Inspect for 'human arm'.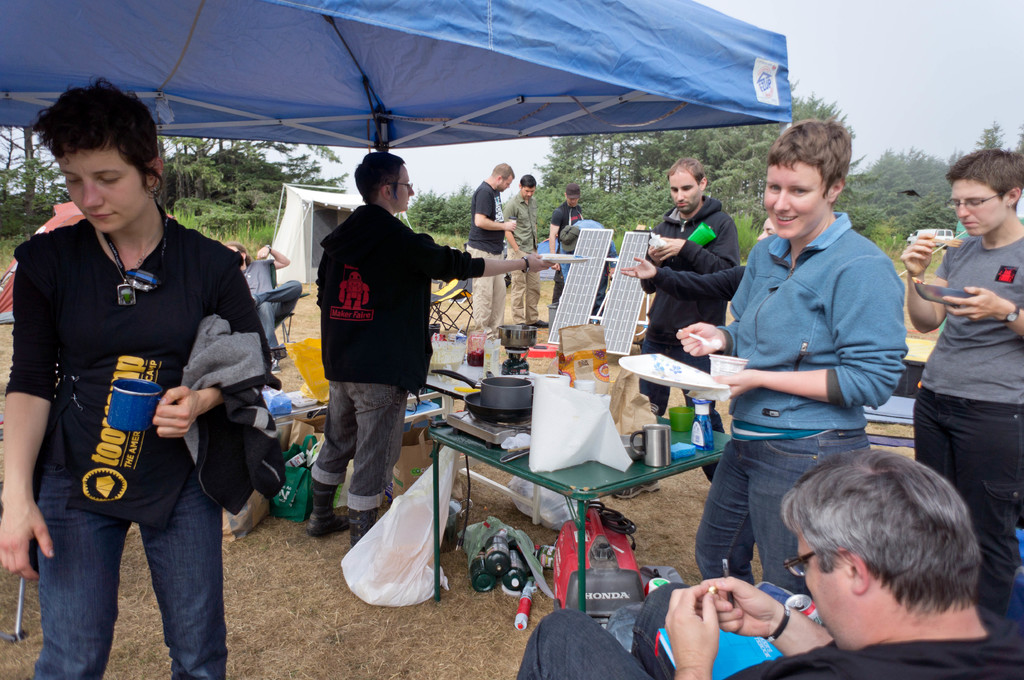
Inspection: locate(895, 225, 950, 337).
